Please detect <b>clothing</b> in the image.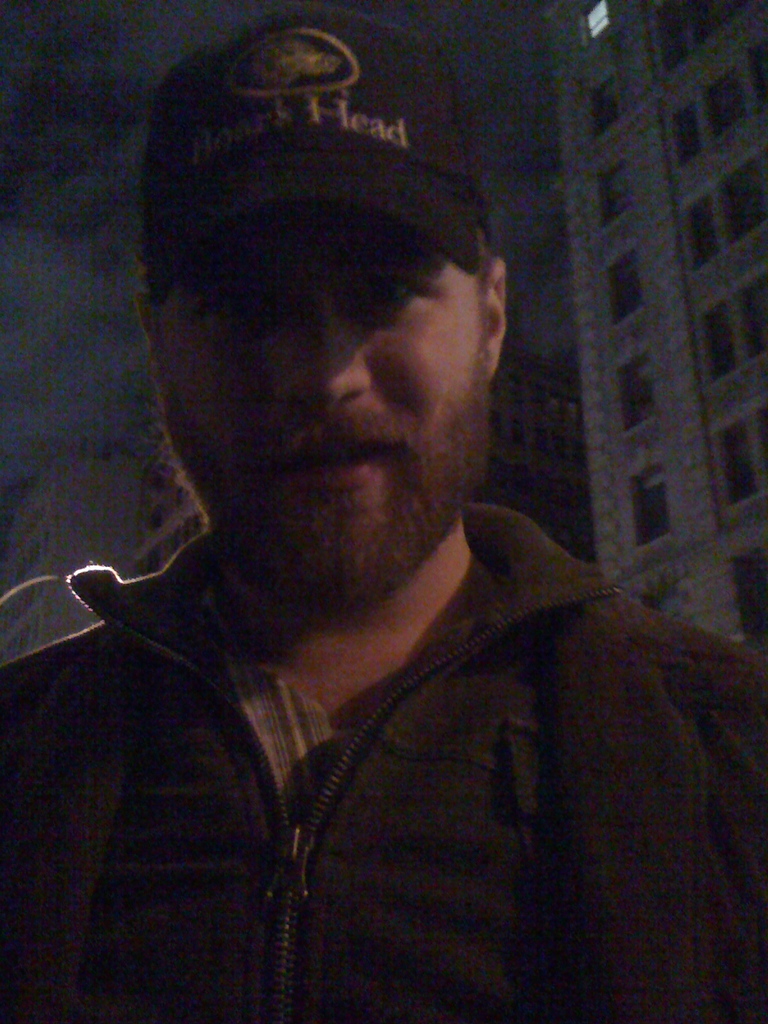
(left=0, top=512, right=767, bottom=1023).
